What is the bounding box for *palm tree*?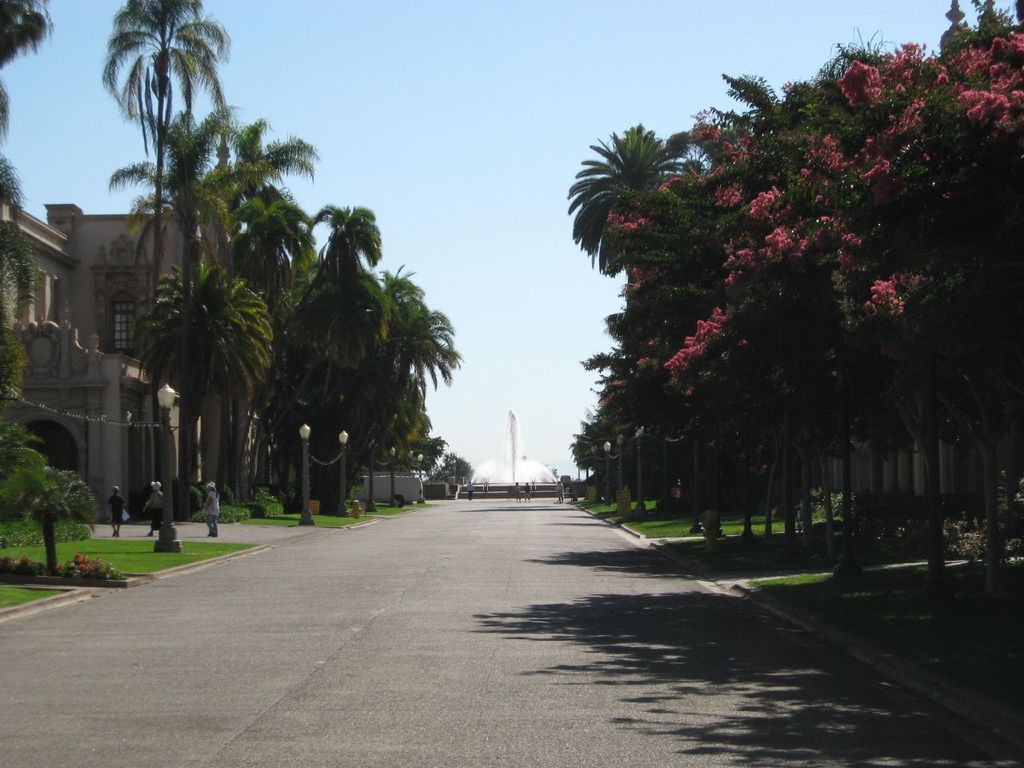
(left=584, top=314, right=687, bottom=438).
